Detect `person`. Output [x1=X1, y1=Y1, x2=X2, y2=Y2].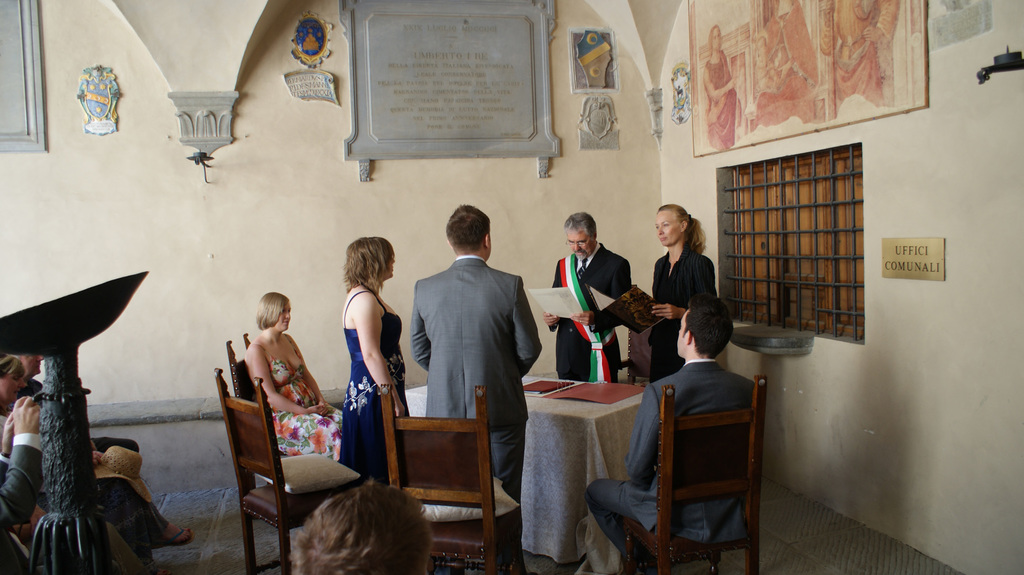
[x1=585, y1=291, x2=764, y2=570].
